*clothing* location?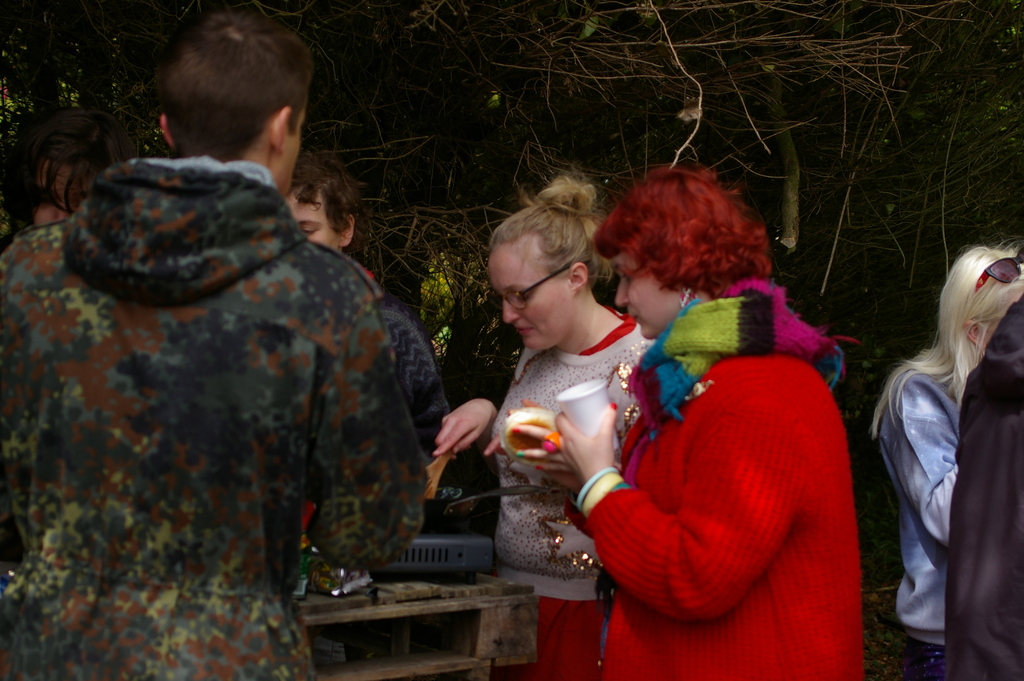
{"left": 945, "top": 295, "right": 1023, "bottom": 680}
